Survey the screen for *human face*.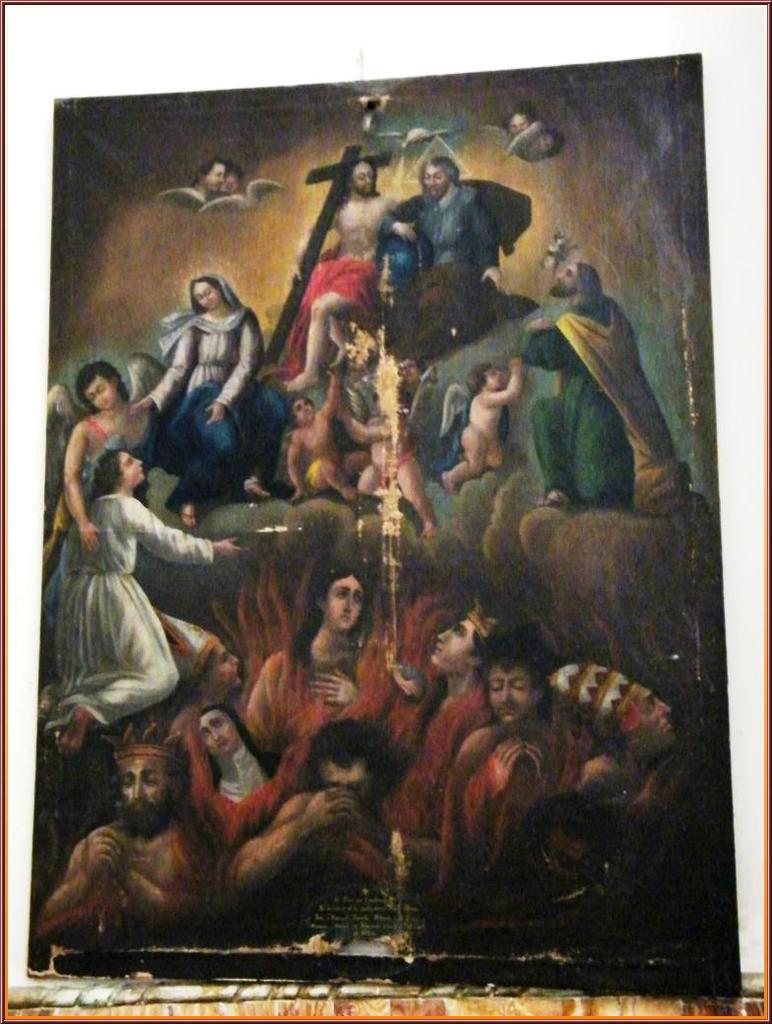
Survey found: l=551, t=263, r=578, b=291.
